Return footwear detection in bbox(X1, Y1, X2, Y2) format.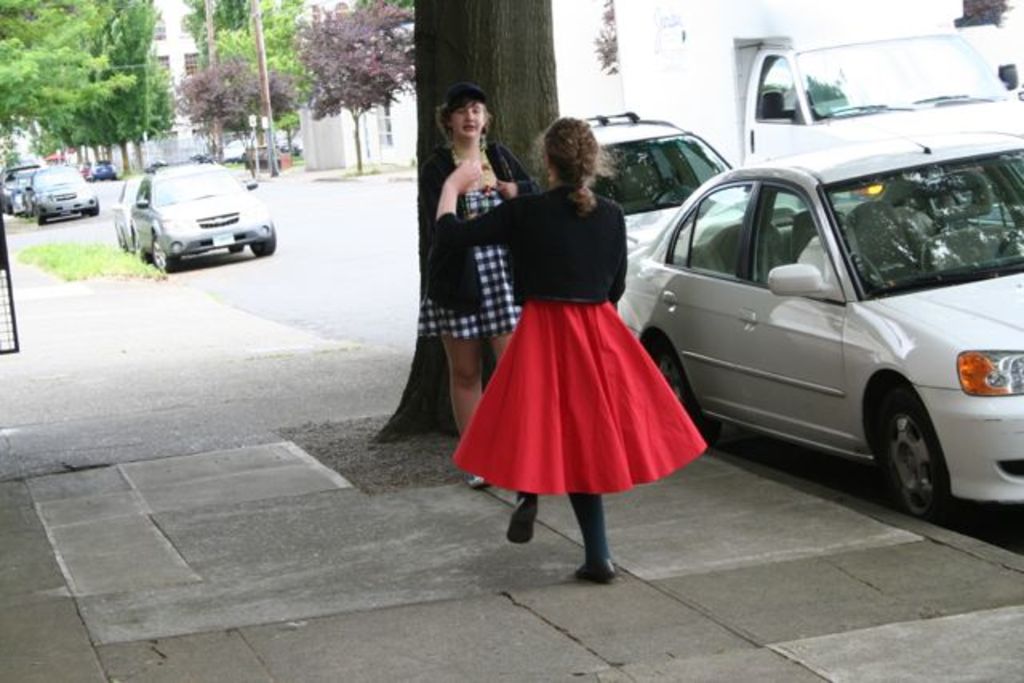
bbox(467, 475, 504, 491).
